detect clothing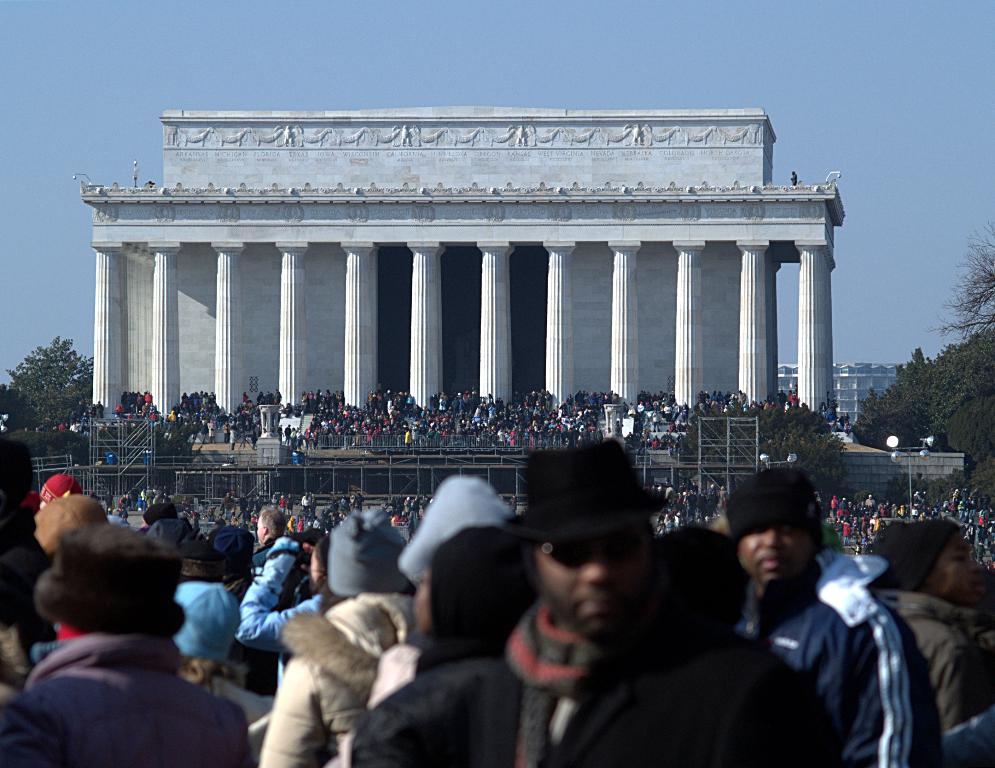
box=[354, 547, 530, 767]
